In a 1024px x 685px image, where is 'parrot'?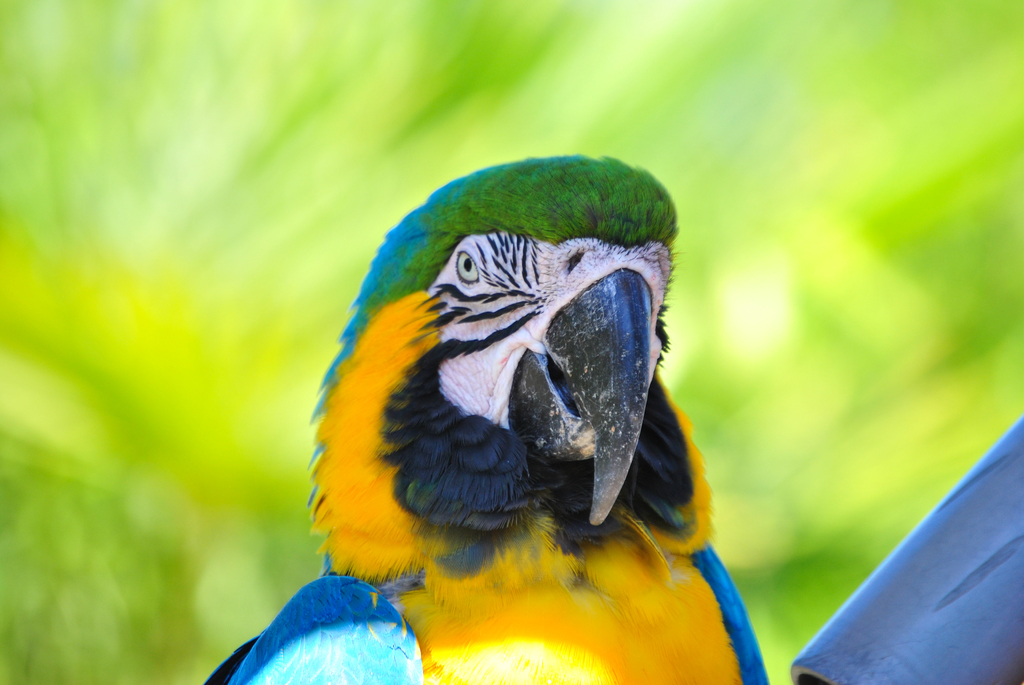
bbox=[204, 151, 771, 684].
